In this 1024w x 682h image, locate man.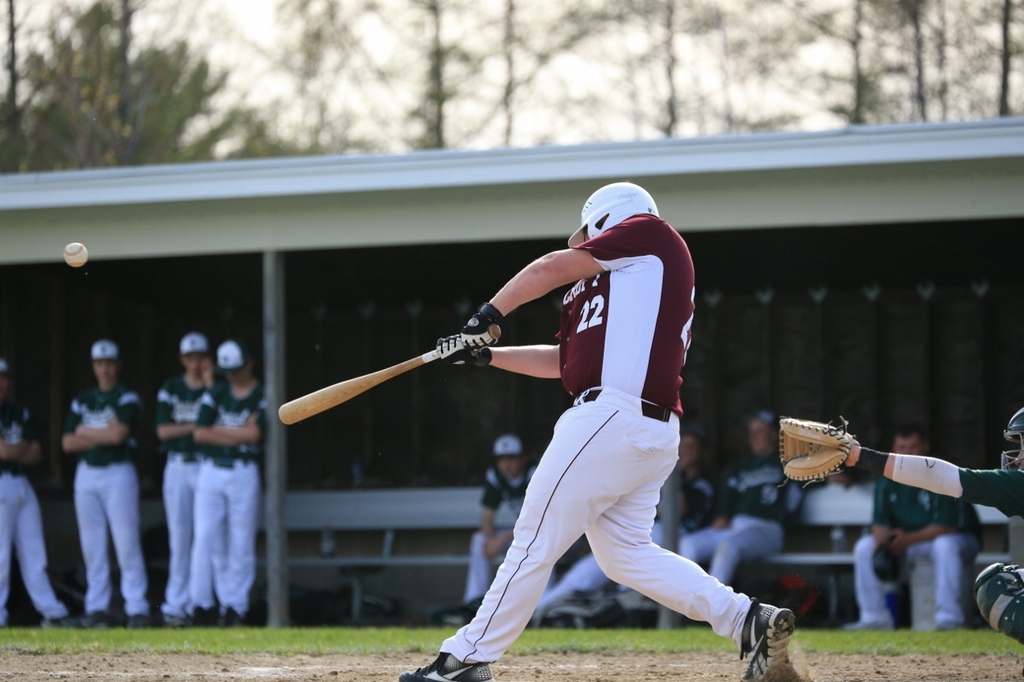
Bounding box: 848/424/982/634.
